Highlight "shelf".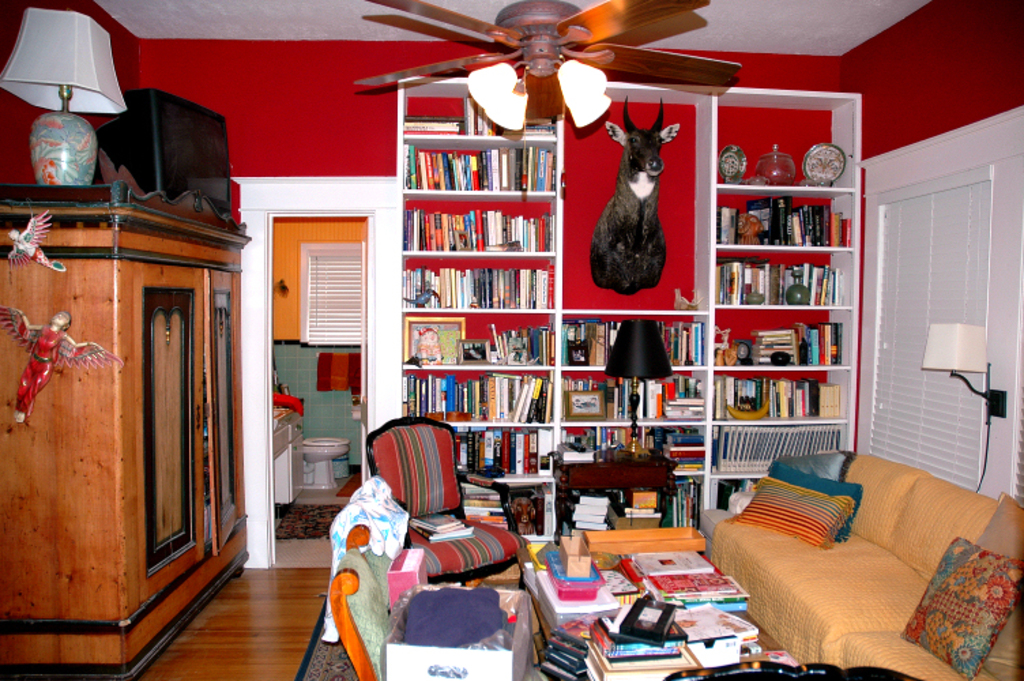
Highlighted region: [x1=715, y1=364, x2=857, y2=421].
